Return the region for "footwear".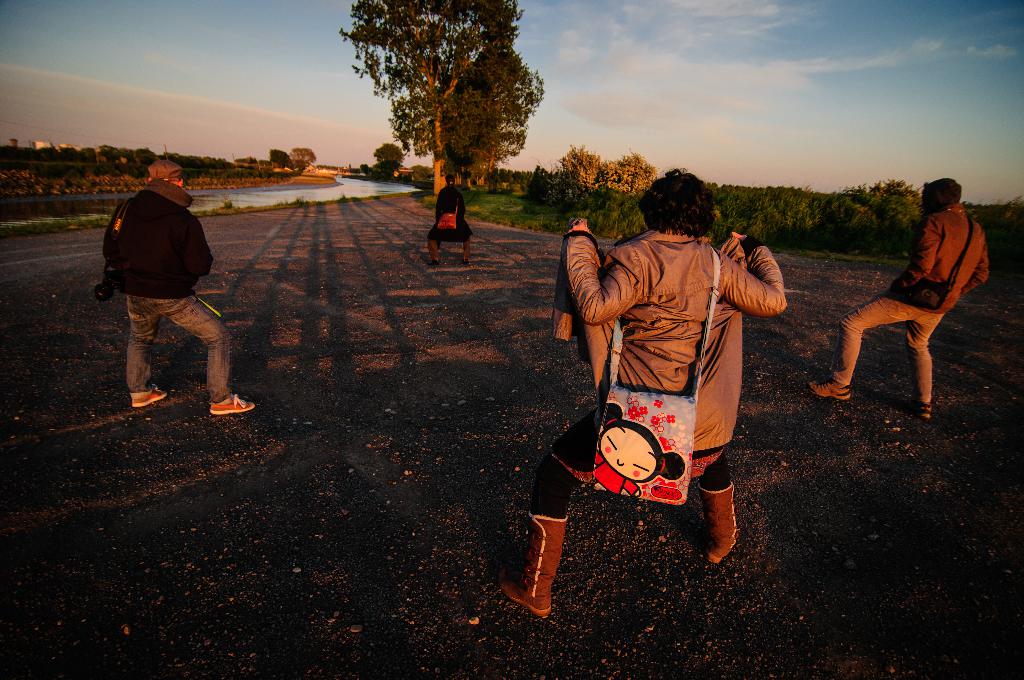
496, 508, 572, 619.
